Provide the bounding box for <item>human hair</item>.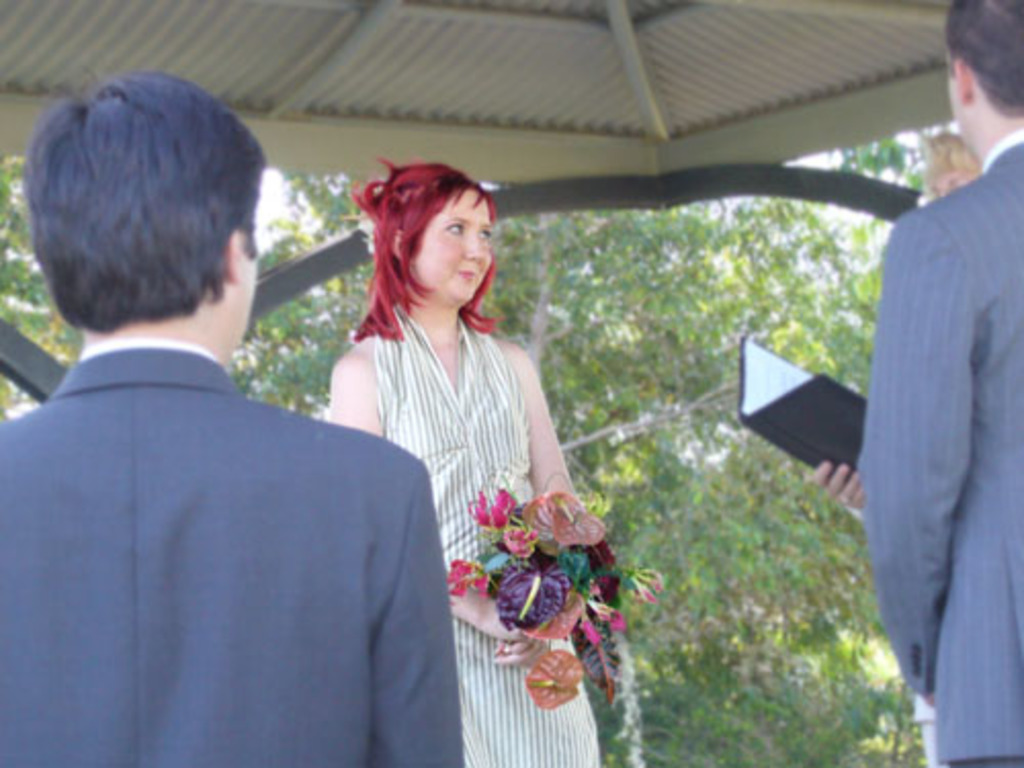
(left=922, top=125, right=983, bottom=182).
